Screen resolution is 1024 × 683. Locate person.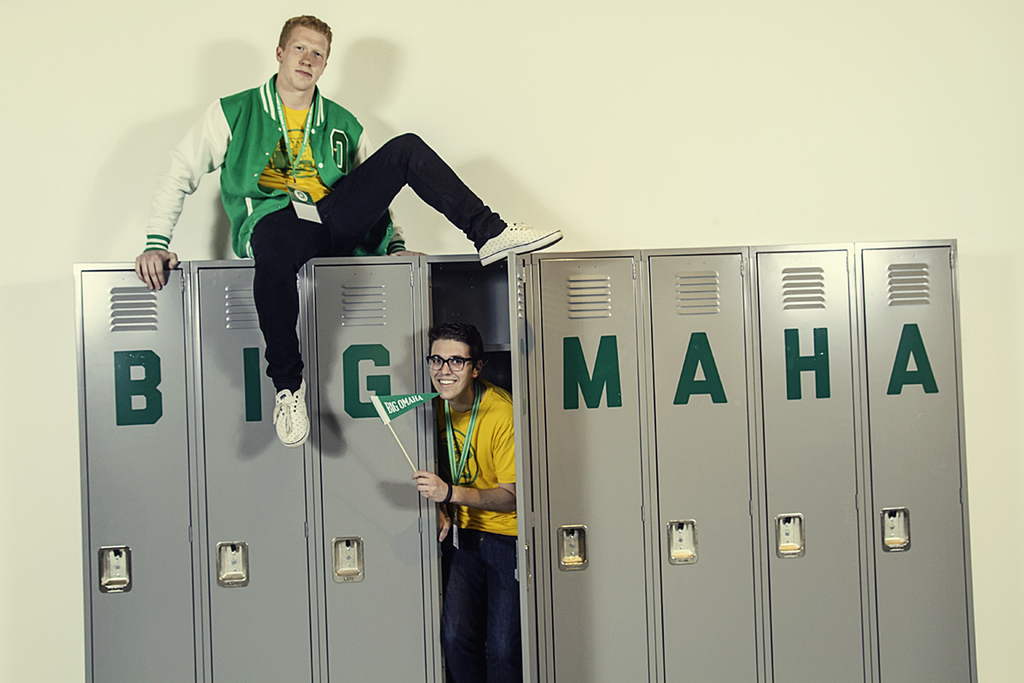
crop(418, 307, 522, 677).
